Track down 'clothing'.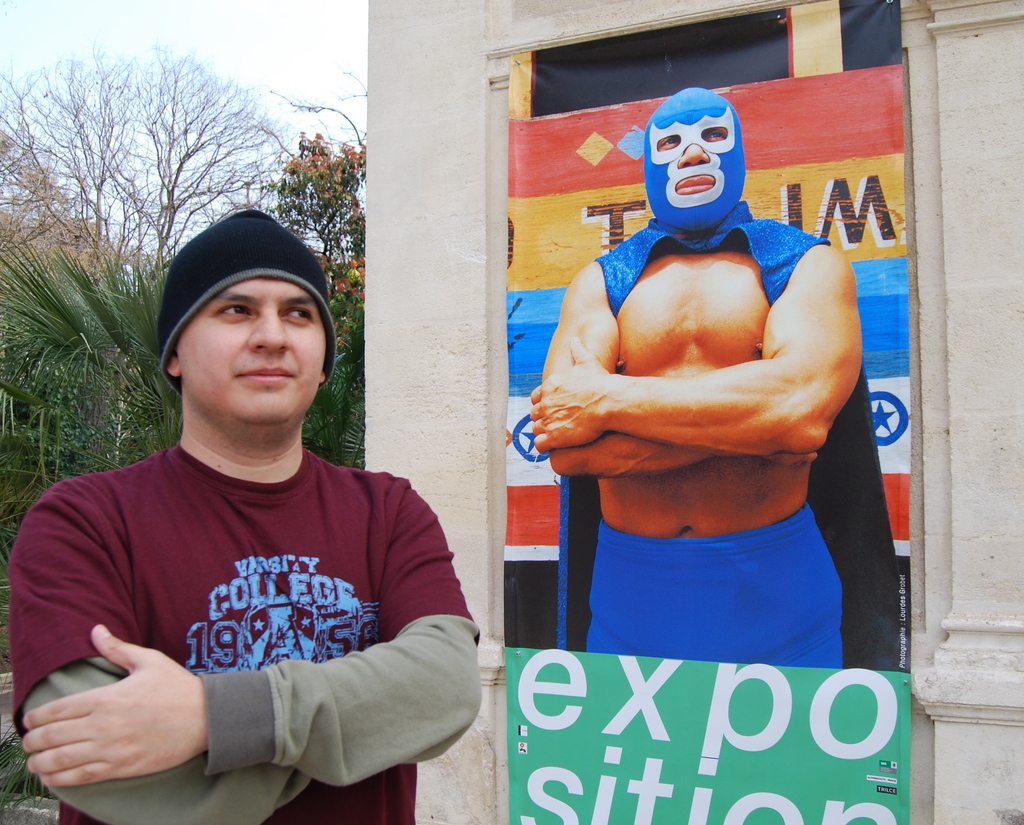
Tracked to detection(554, 201, 900, 669).
